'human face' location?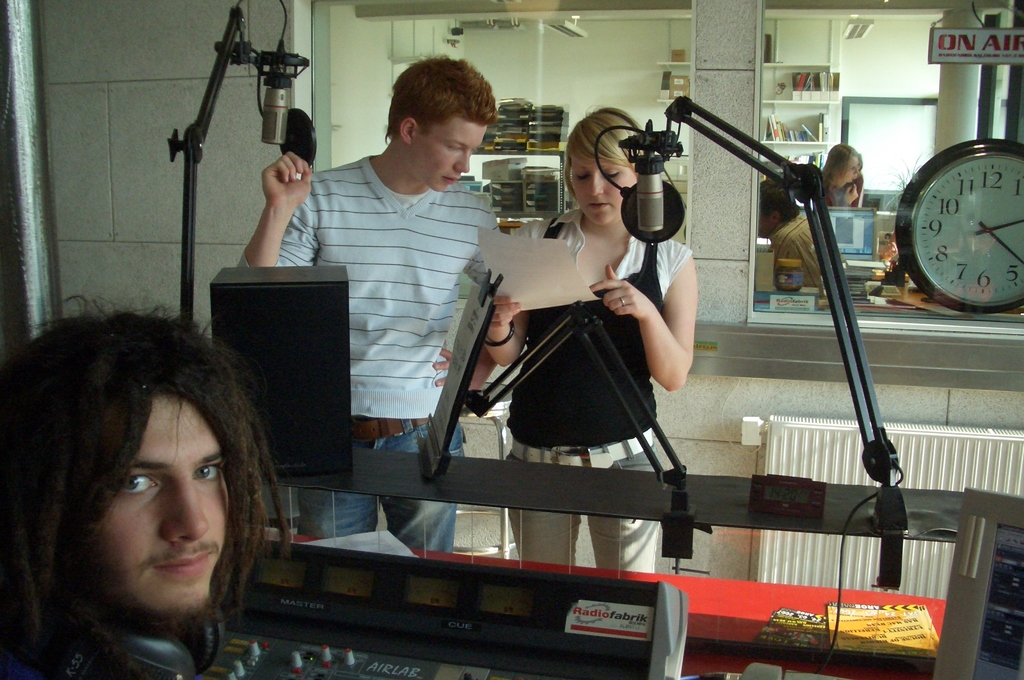
x1=78 y1=393 x2=228 y2=620
